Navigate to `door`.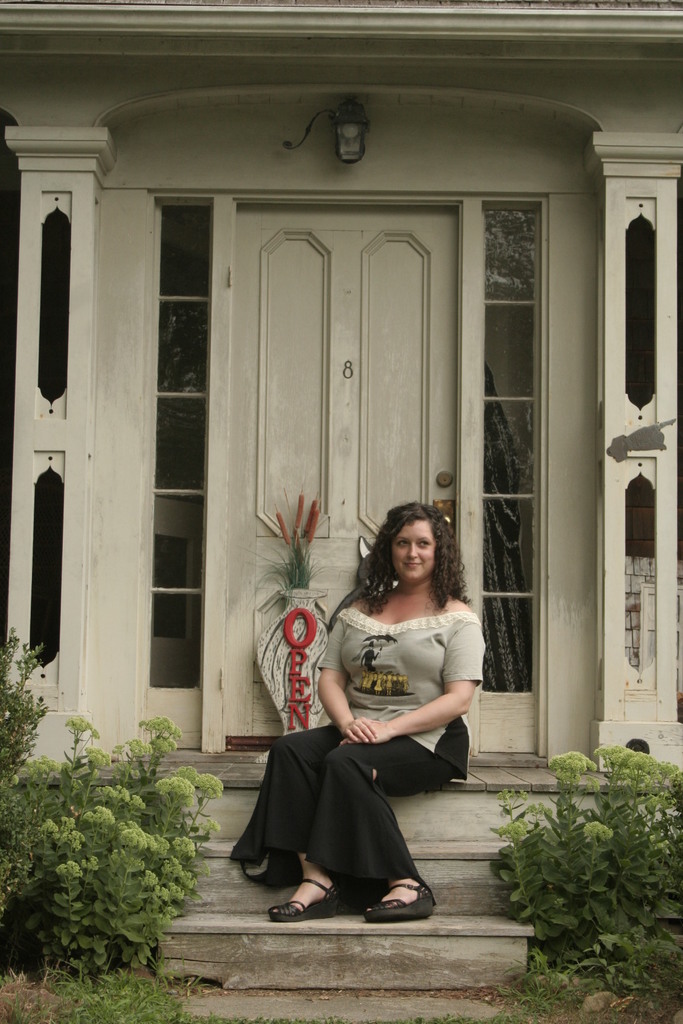
Navigation target: x1=232, y1=205, x2=473, y2=767.
